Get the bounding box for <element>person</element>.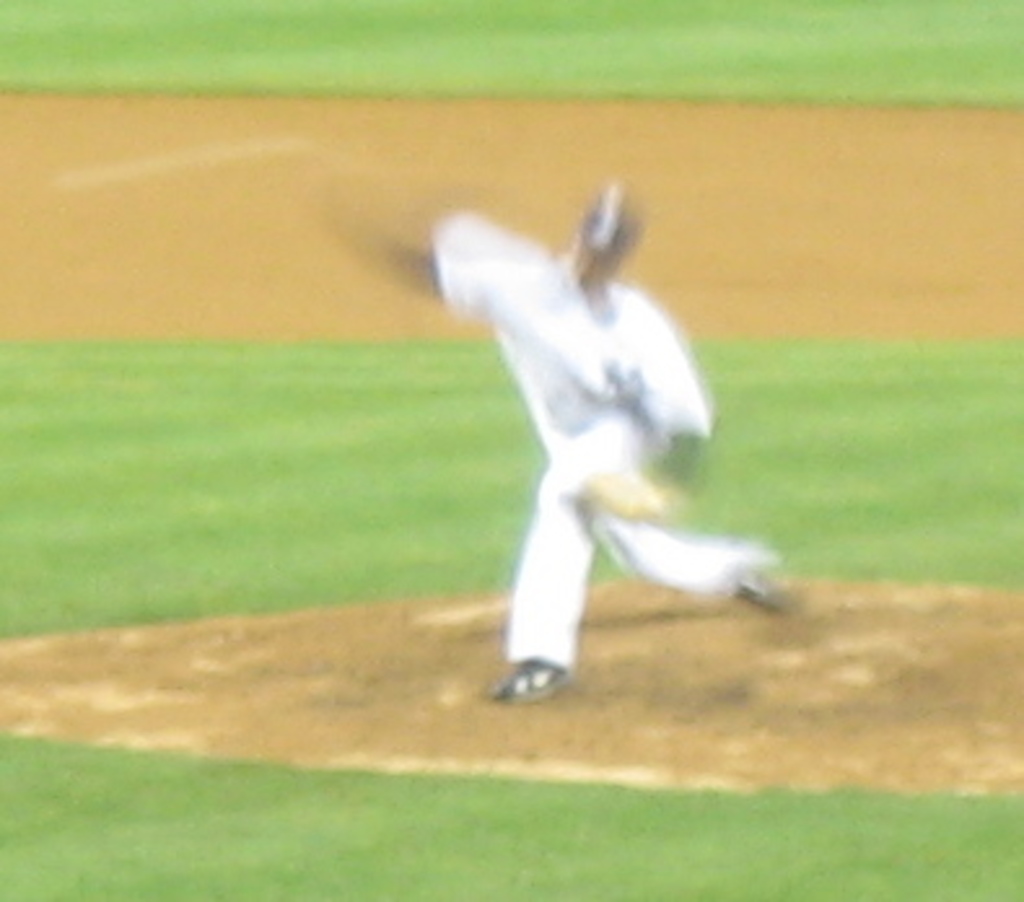
Rect(448, 174, 785, 705).
